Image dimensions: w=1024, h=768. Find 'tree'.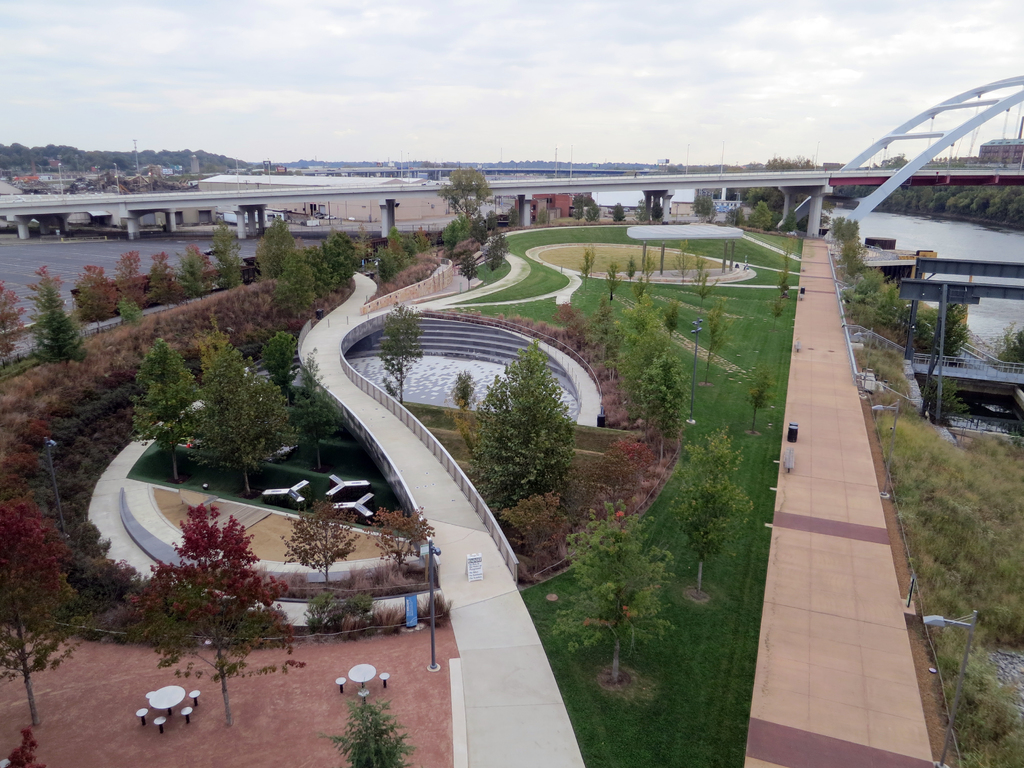
locate(703, 301, 741, 381).
